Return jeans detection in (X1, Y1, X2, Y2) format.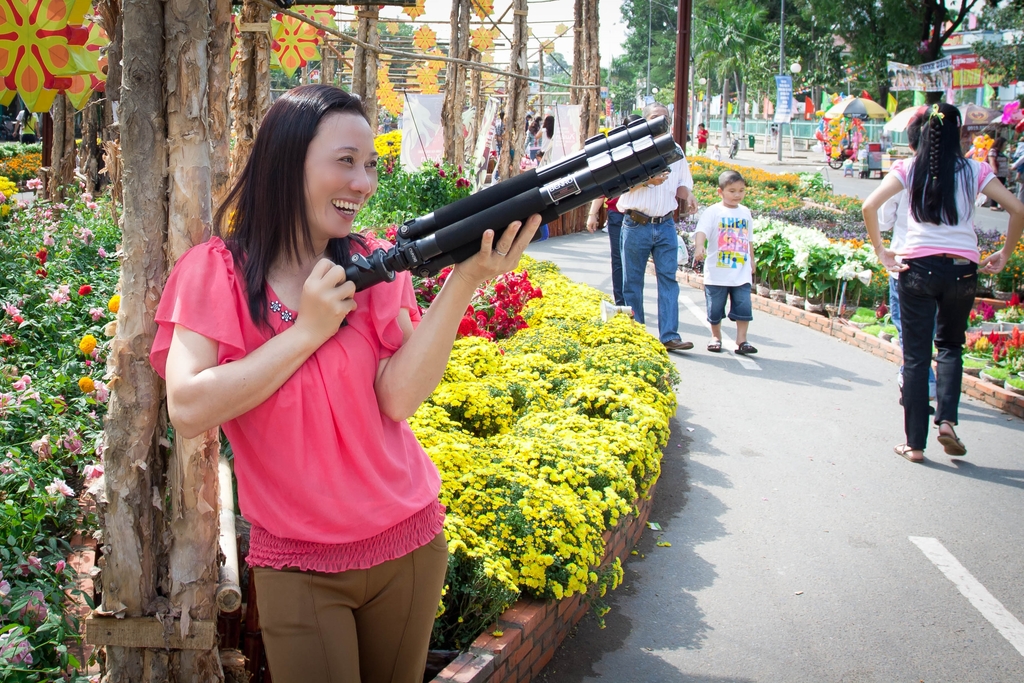
(903, 254, 977, 447).
